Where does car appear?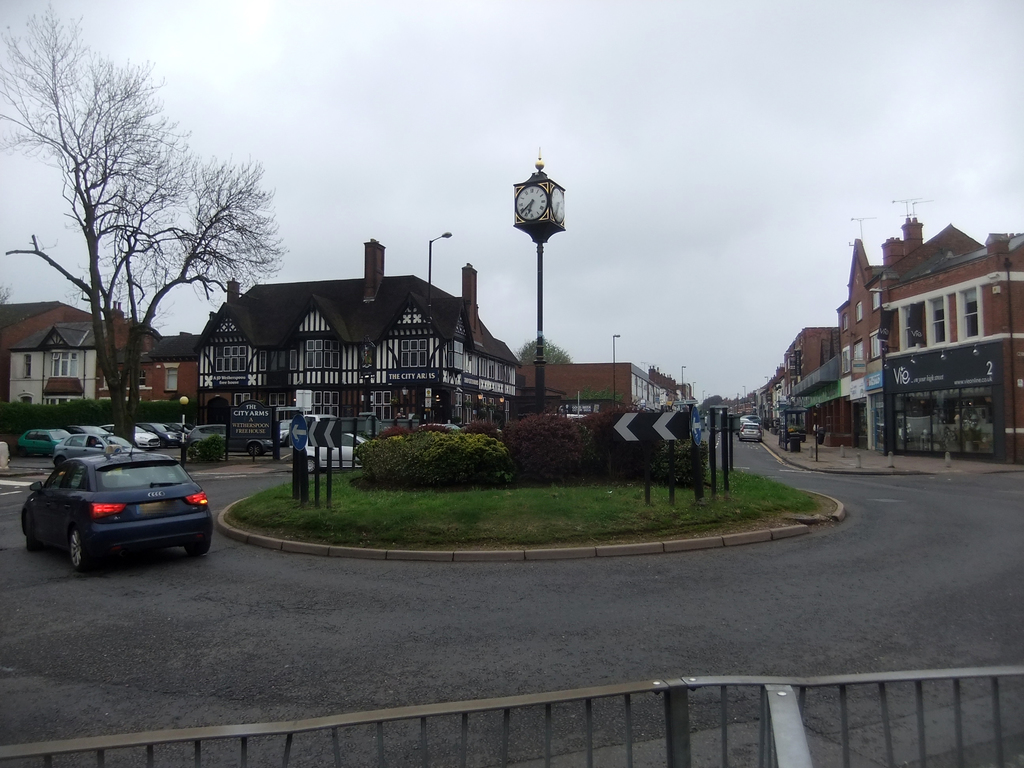
Appears at <bbox>4, 425, 80, 461</bbox>.
